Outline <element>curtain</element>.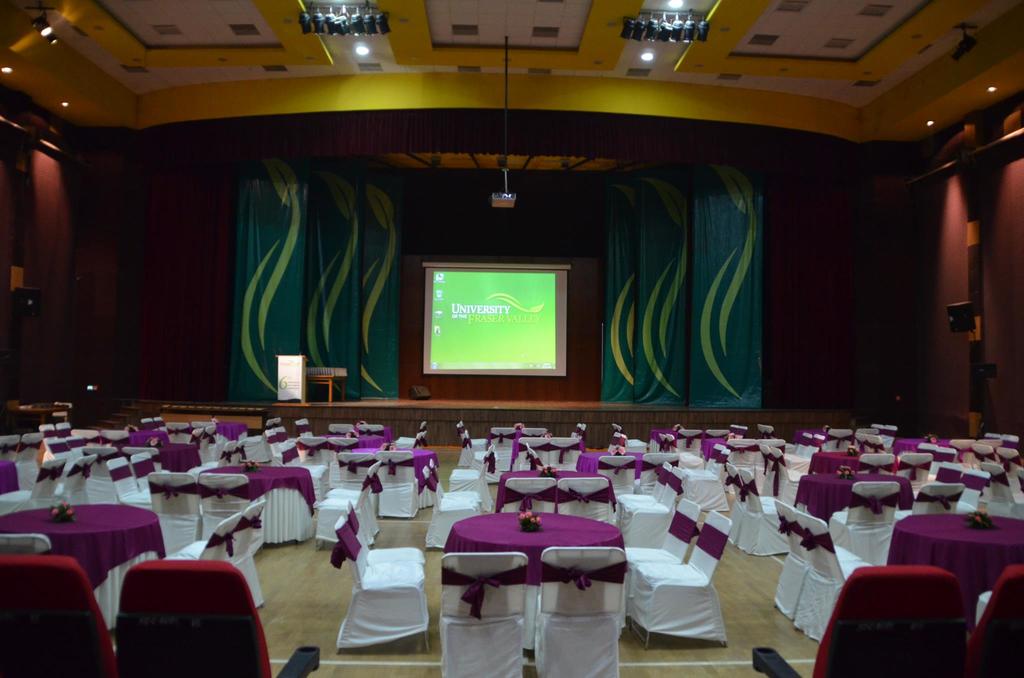
Outline: locate(228, 165, 404, 407).
